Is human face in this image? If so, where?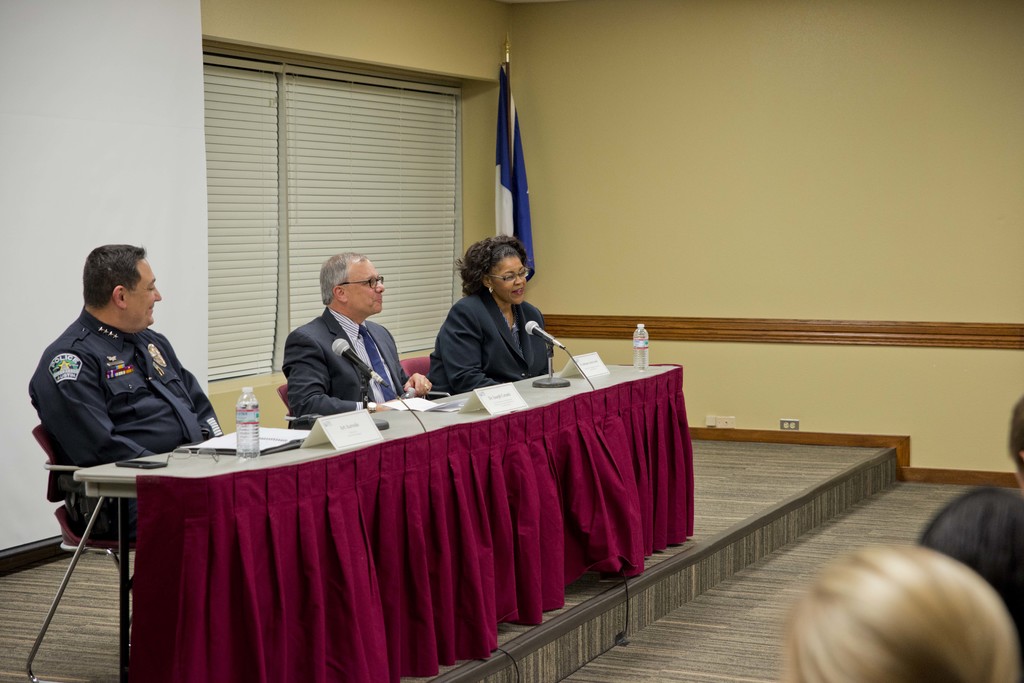
Yes, at [left=343, top=259, right=387, bottom=313].
